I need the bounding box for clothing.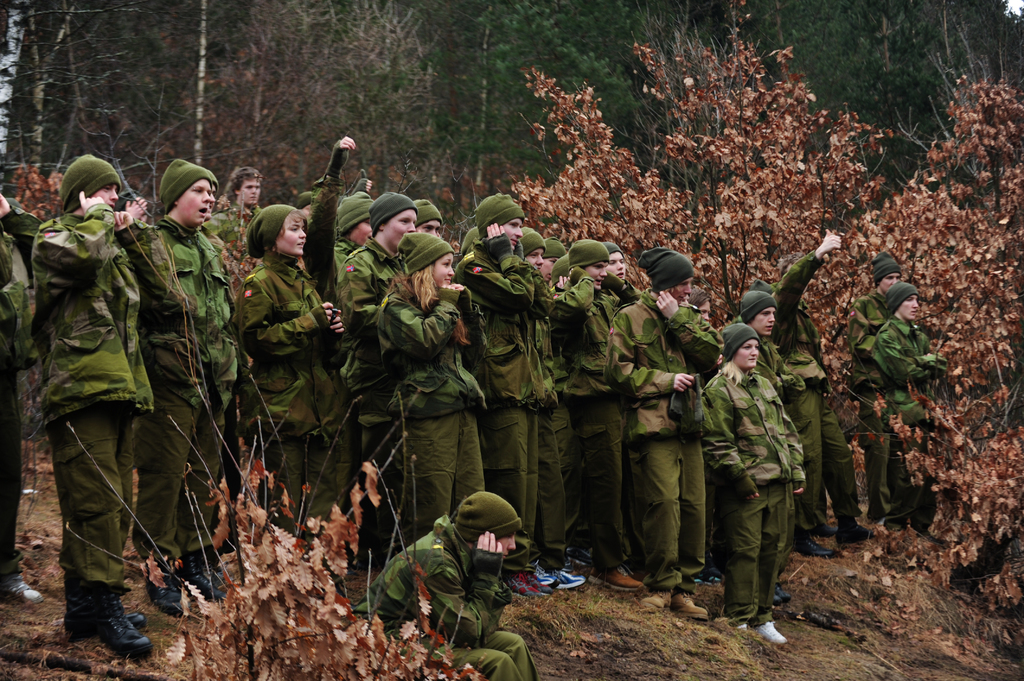
Here it is: [593, 284, 734, 585].
